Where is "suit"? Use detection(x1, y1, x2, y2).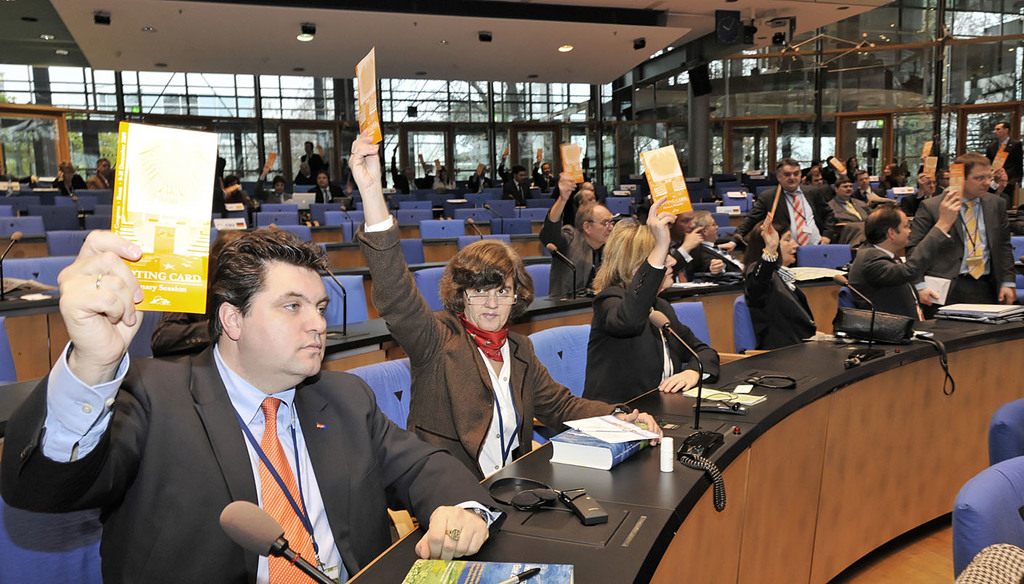
detection(211, 176, 226, 214).
